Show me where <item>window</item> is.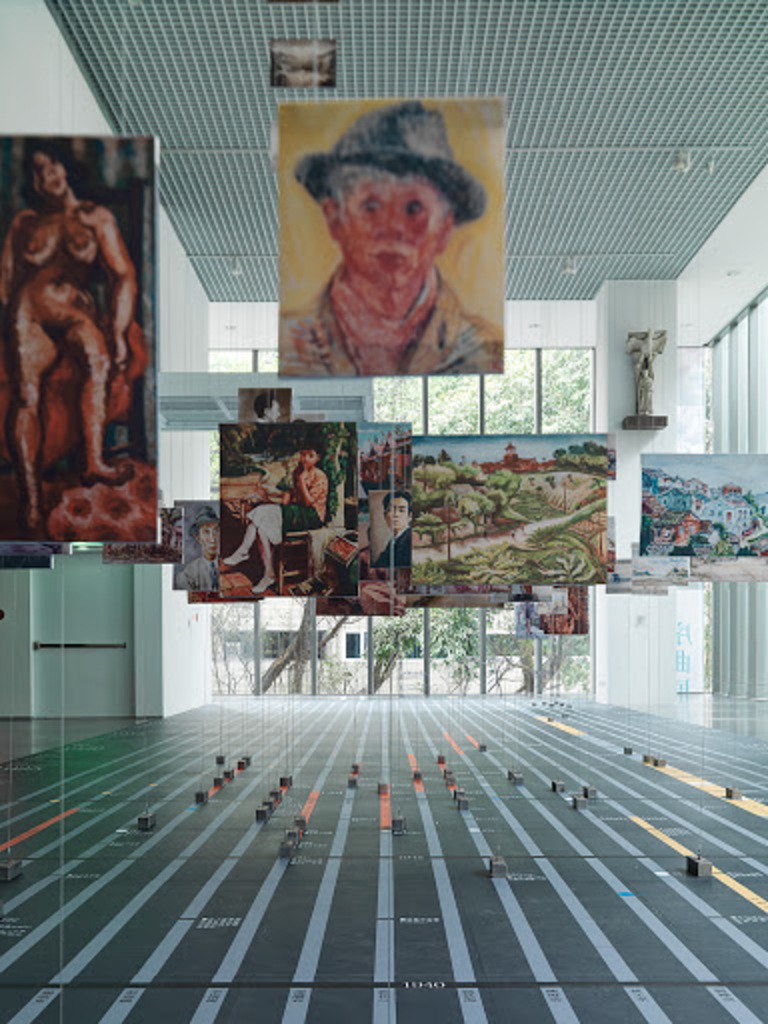
<item>window</item> is at (left=206, top=346, right=252, bottom=372).
